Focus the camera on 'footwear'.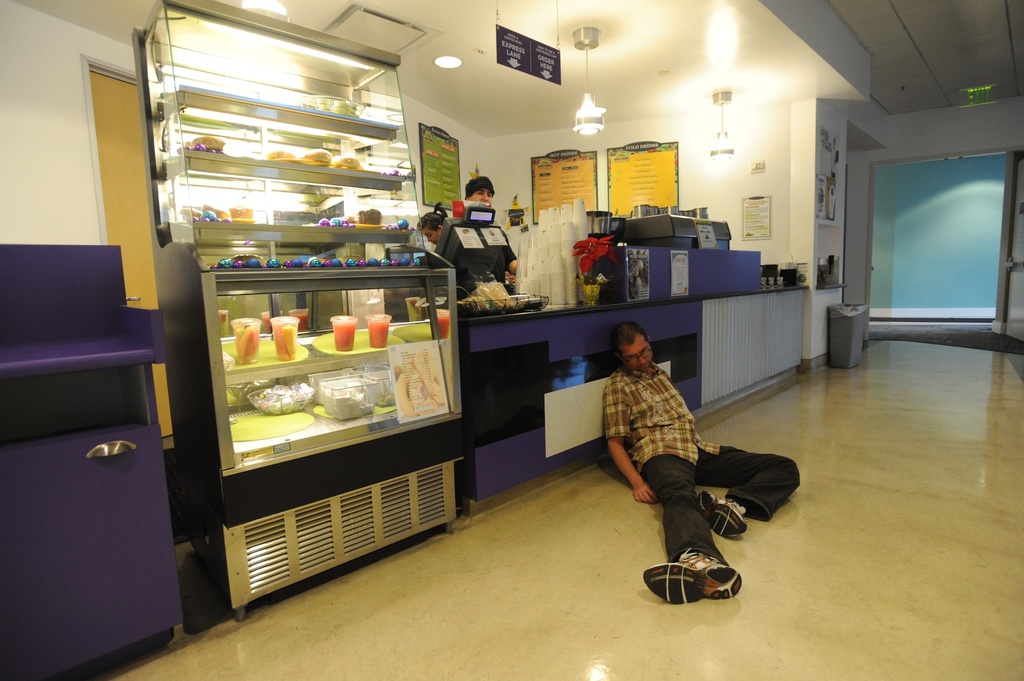
Focus region: (left=694, top=490, right=748, bottom=537).
